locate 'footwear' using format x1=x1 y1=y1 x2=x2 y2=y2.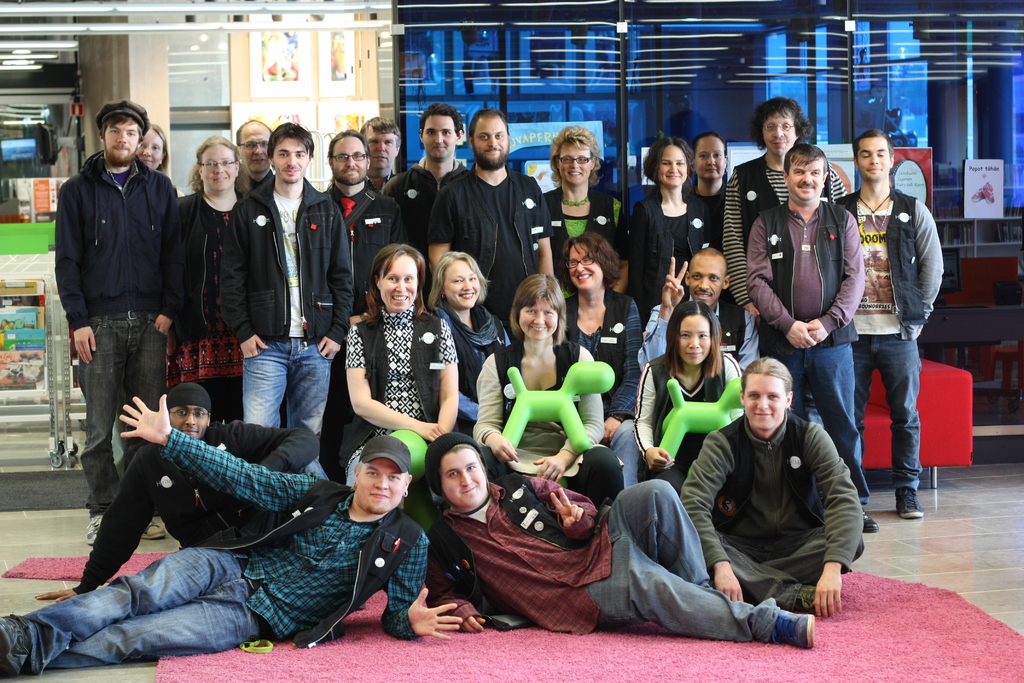
x1=796 y1=588 x2=827 y2=618.
